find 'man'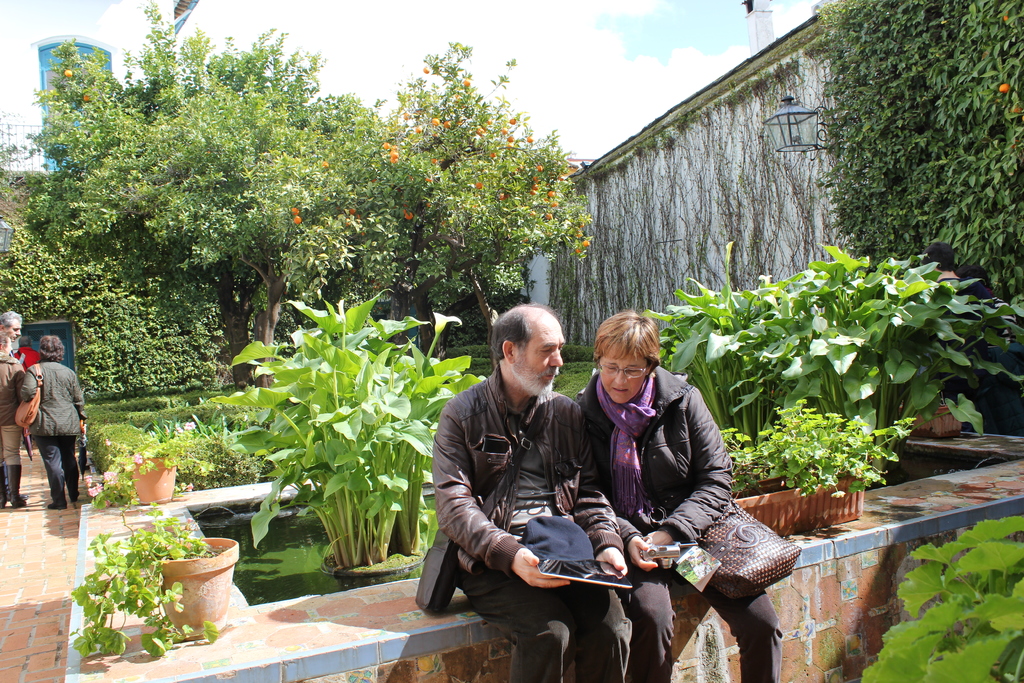
BBox(441, 303, 643, 677)
